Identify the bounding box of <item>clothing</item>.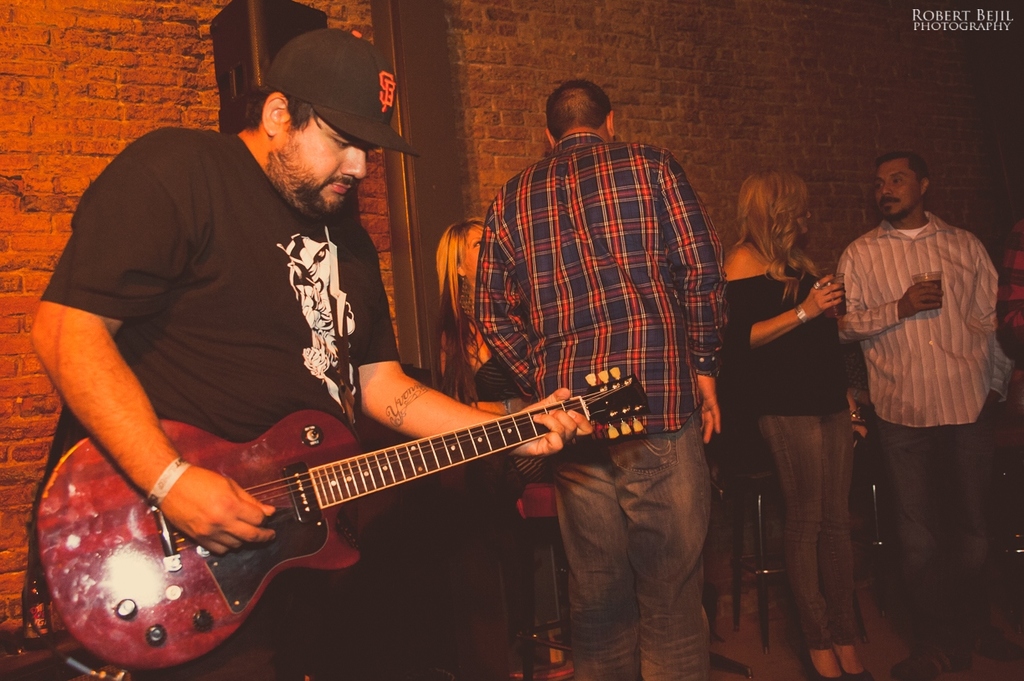
473/130/735/430.
